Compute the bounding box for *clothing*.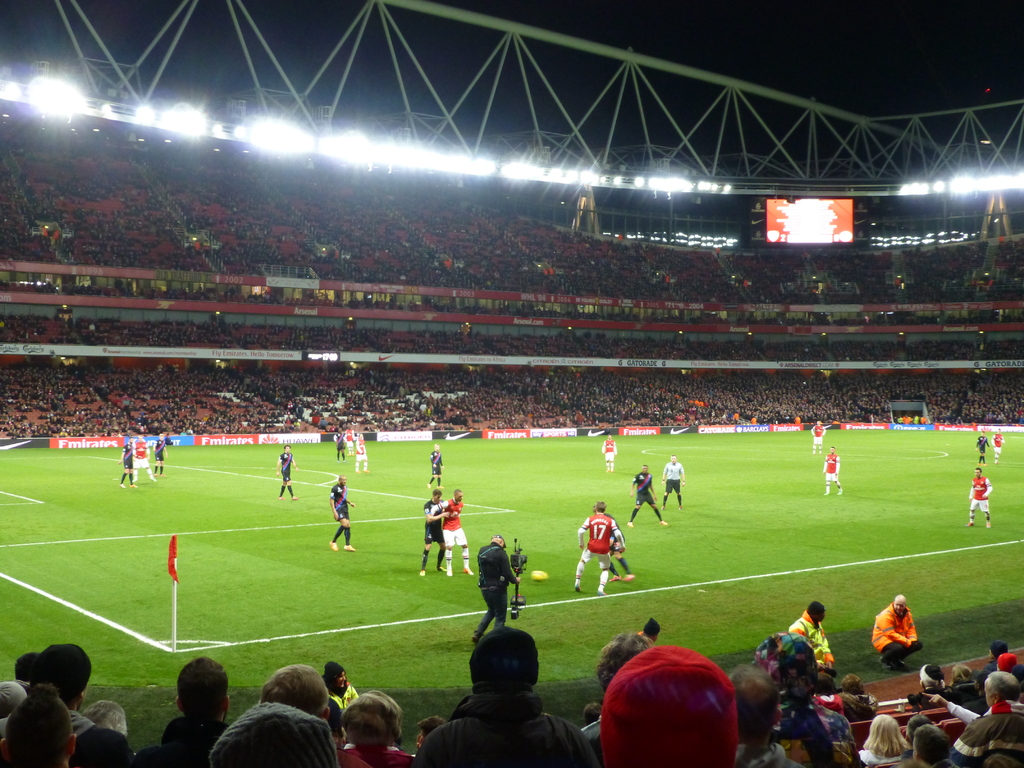
[x1=420, y1=548, x2=430, y2=569].
